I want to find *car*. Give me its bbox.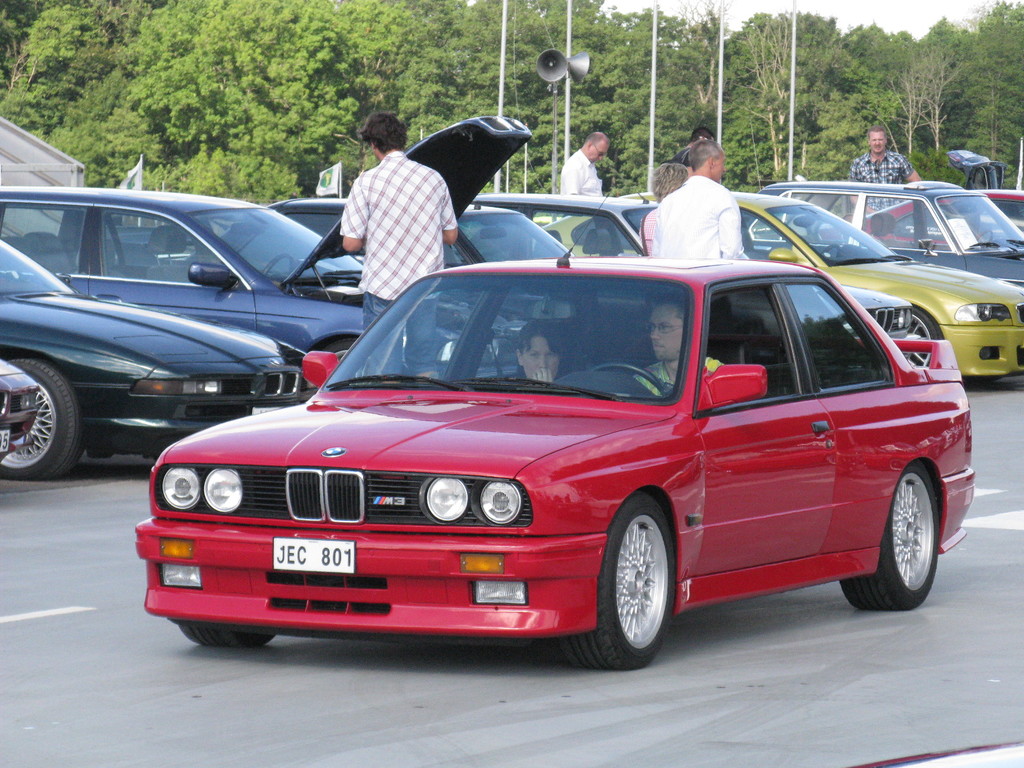
(540,186,1023,380).
